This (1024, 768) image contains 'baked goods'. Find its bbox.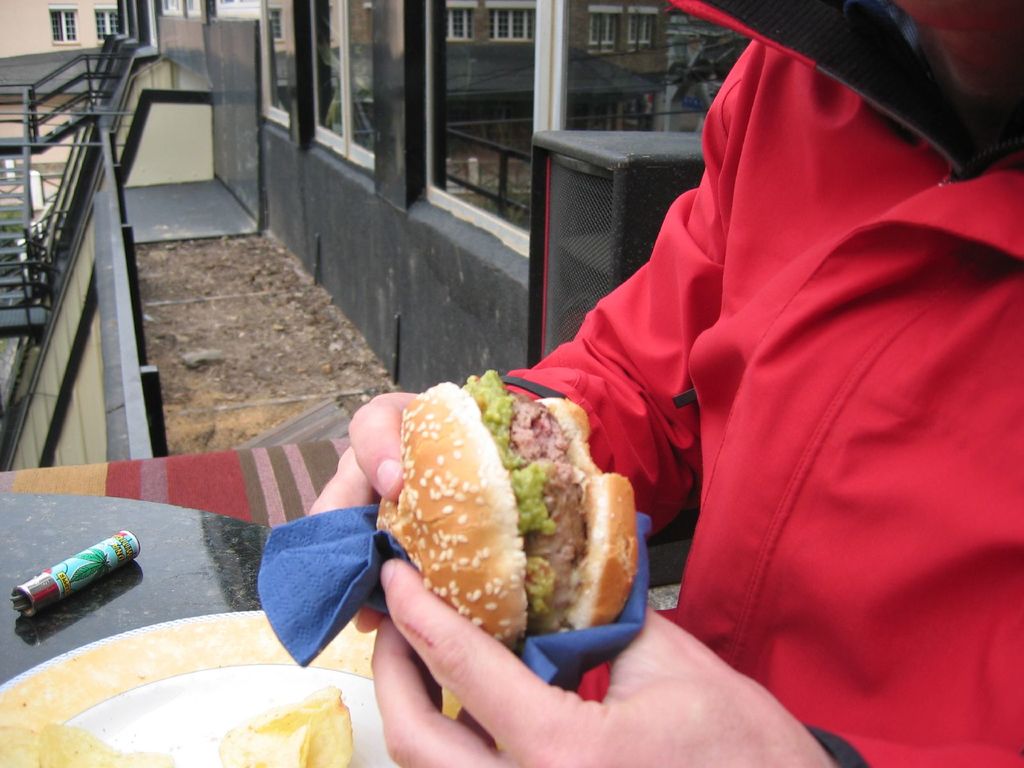
BBox(376, 371, 637, 655).
